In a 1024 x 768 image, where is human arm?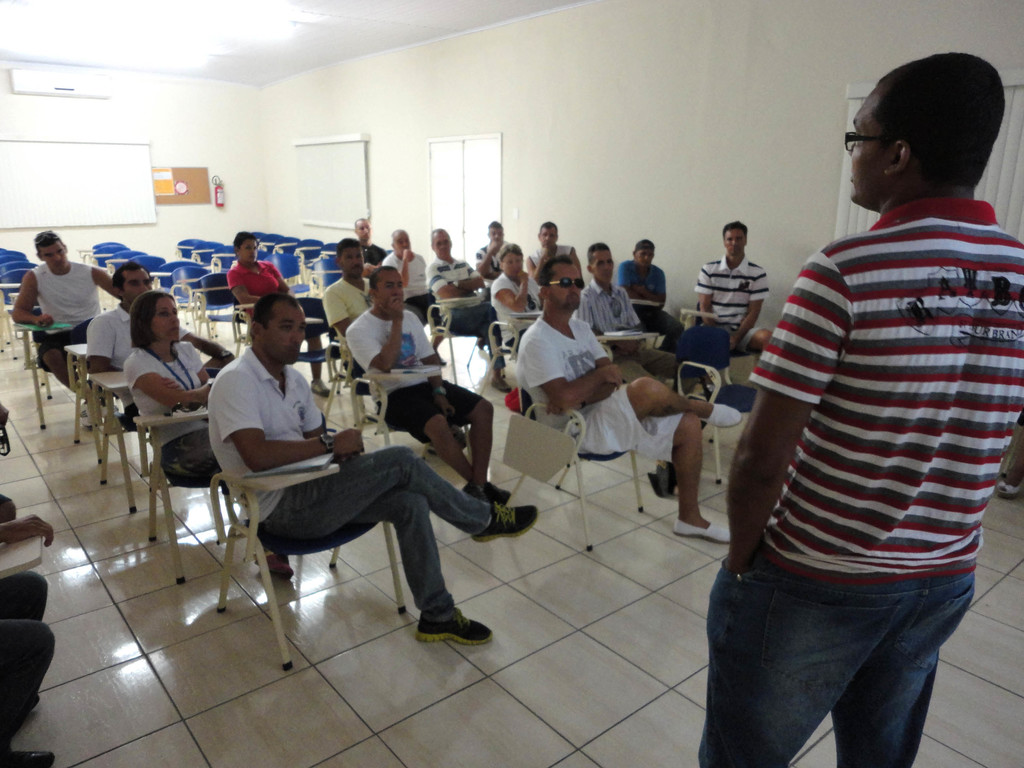
rect(380, 246, 422, 291).
